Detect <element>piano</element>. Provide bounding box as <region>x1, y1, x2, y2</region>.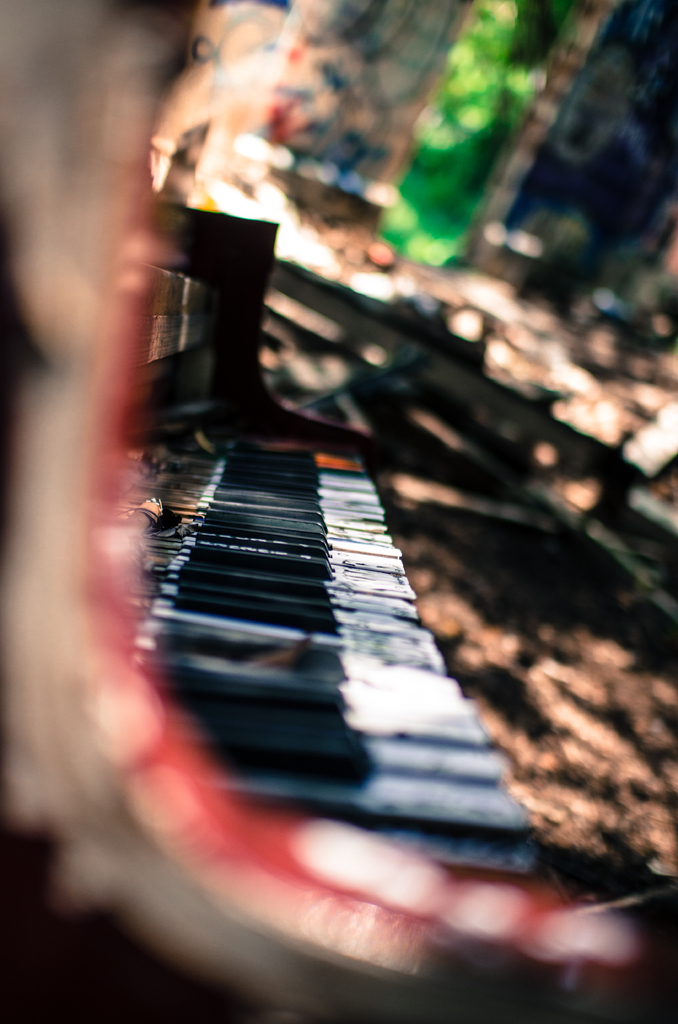
<region>0, 0, 677, 1023</region>.
